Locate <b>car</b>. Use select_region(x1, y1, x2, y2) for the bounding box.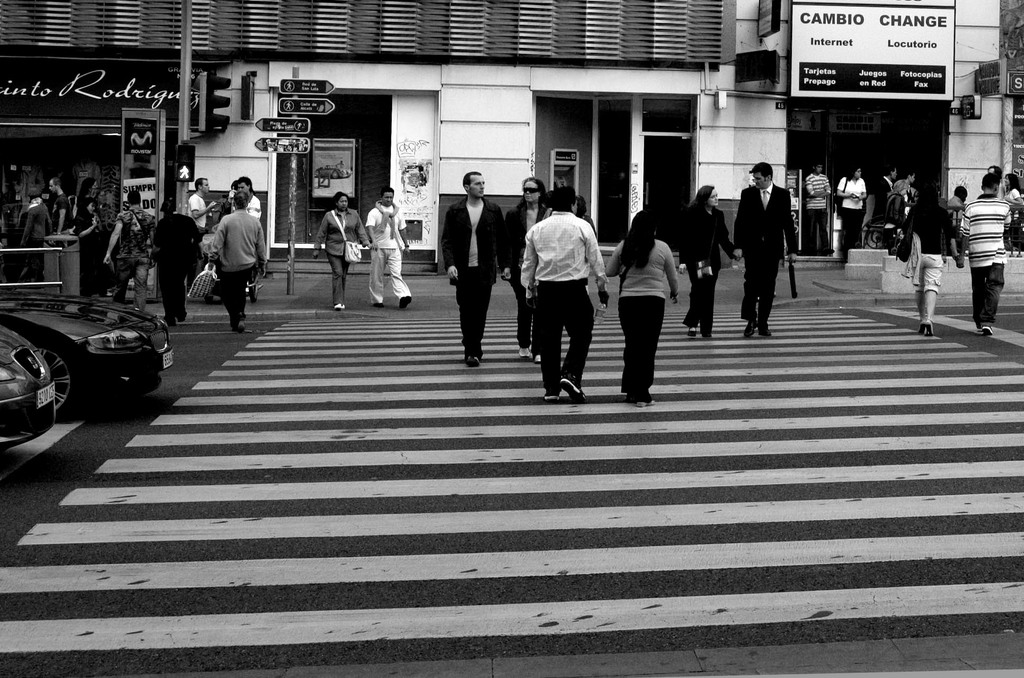
select_region(0, 328, 54, 449).
